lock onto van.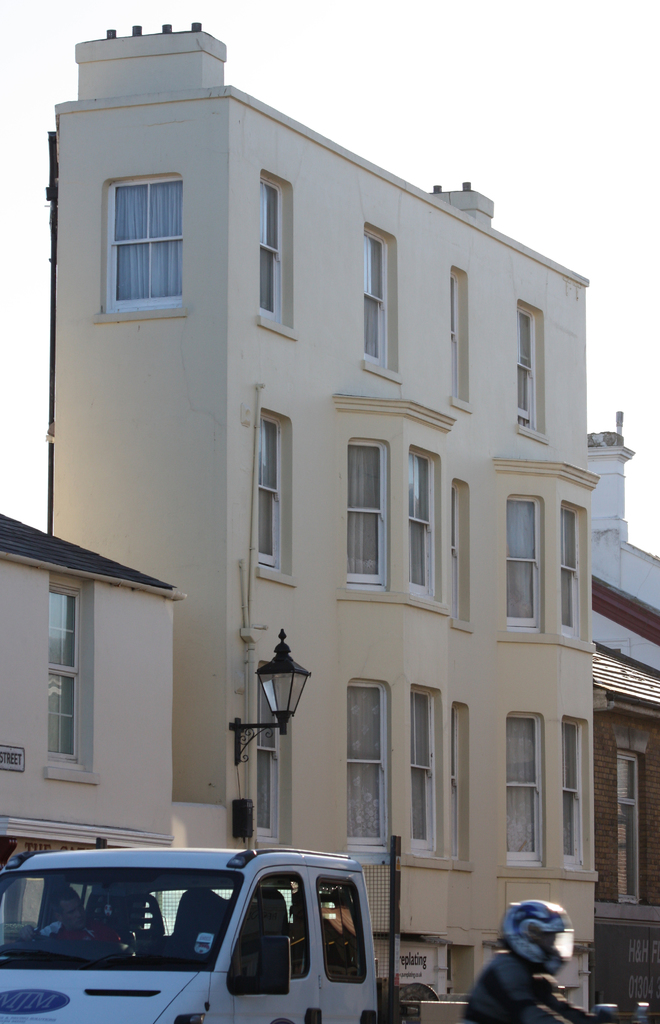
Locked: crop(0, 845, 418, 1023).
